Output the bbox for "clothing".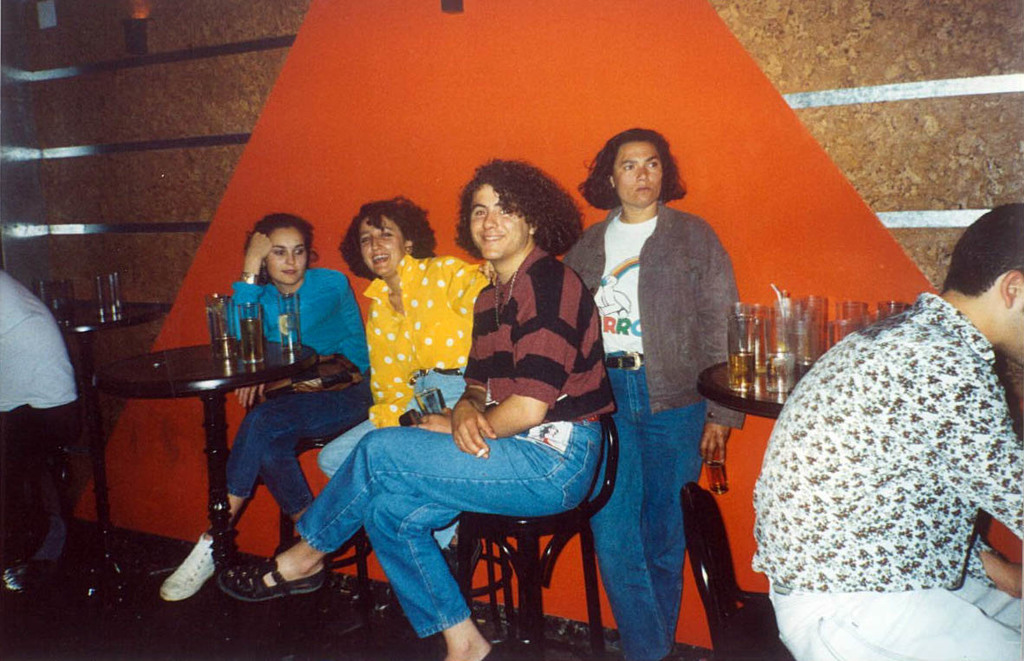
box(0, 269, 78, 562).
